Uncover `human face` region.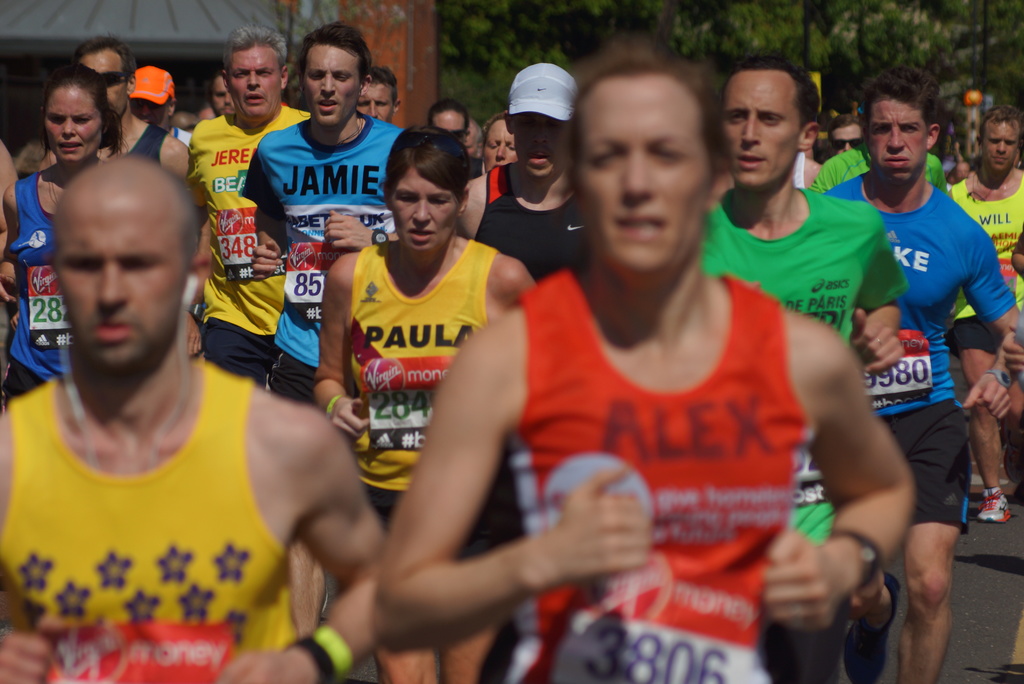
Uncovered: pyautogui.locateOnScreen(80, 47, 127, 111).
